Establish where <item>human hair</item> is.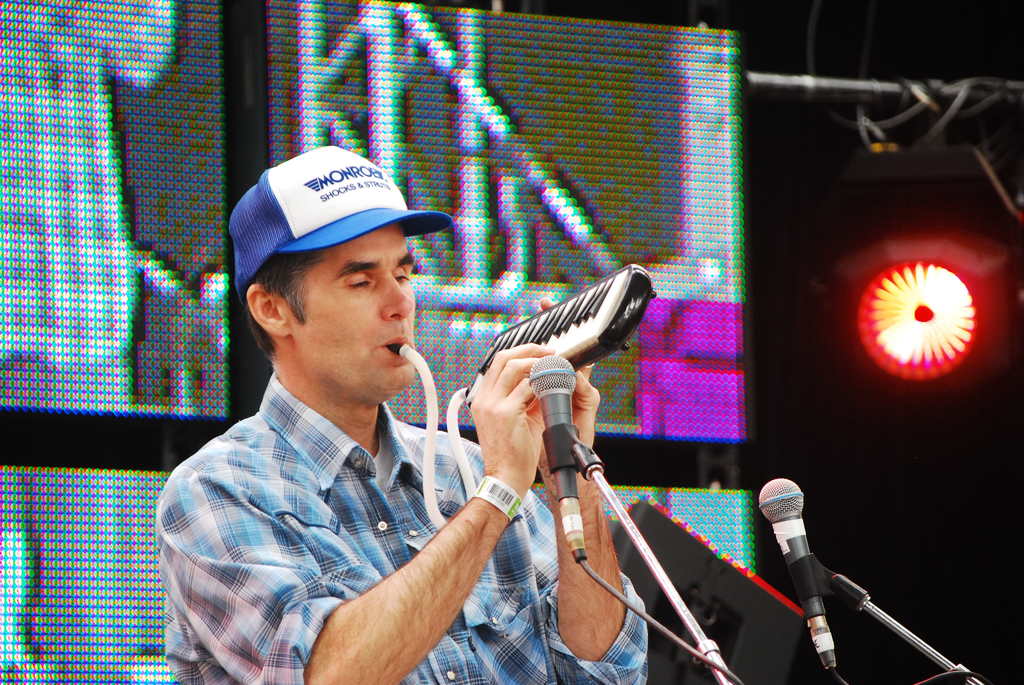
Established at <box>233,242,337,366</box>.
